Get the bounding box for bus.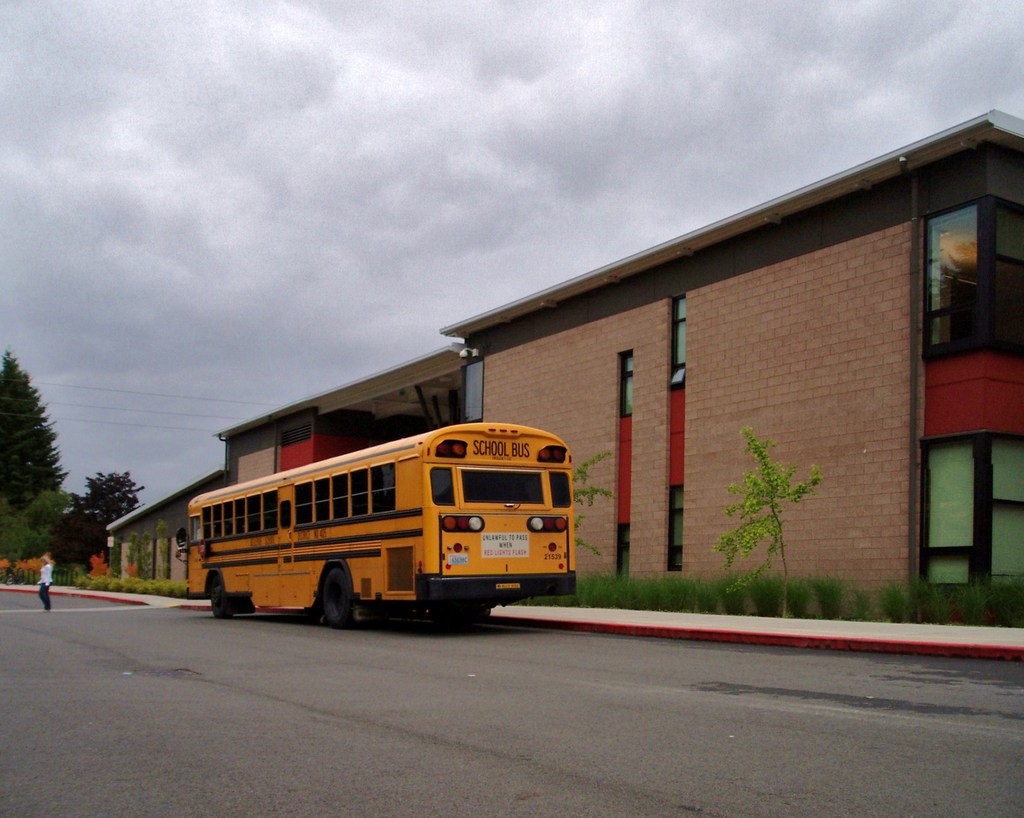
172:421:573:627.
